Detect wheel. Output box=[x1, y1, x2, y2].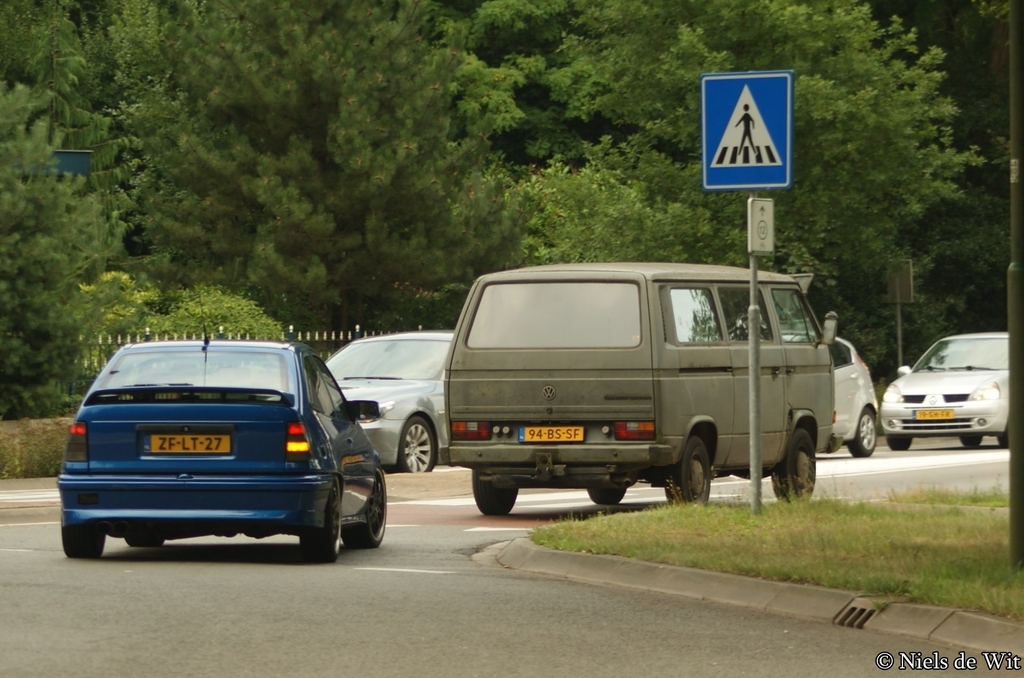
box=[61, 507, 109, 565].
